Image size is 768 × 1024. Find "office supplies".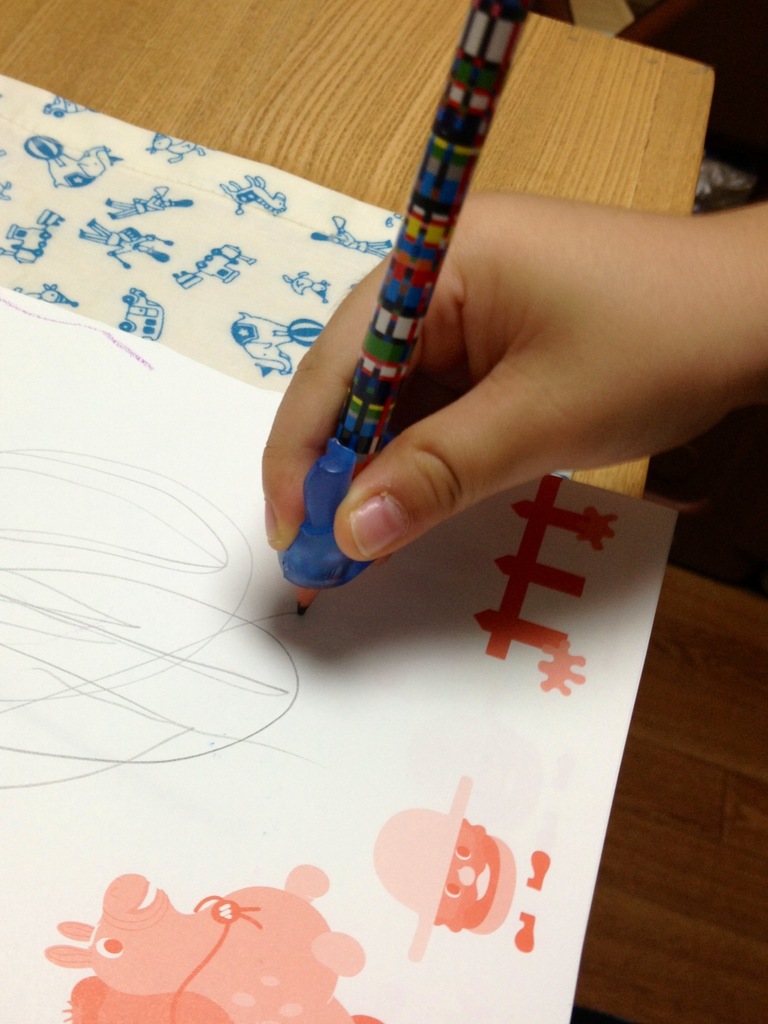
[left=0, top=285, right=676, bottom=1023].
